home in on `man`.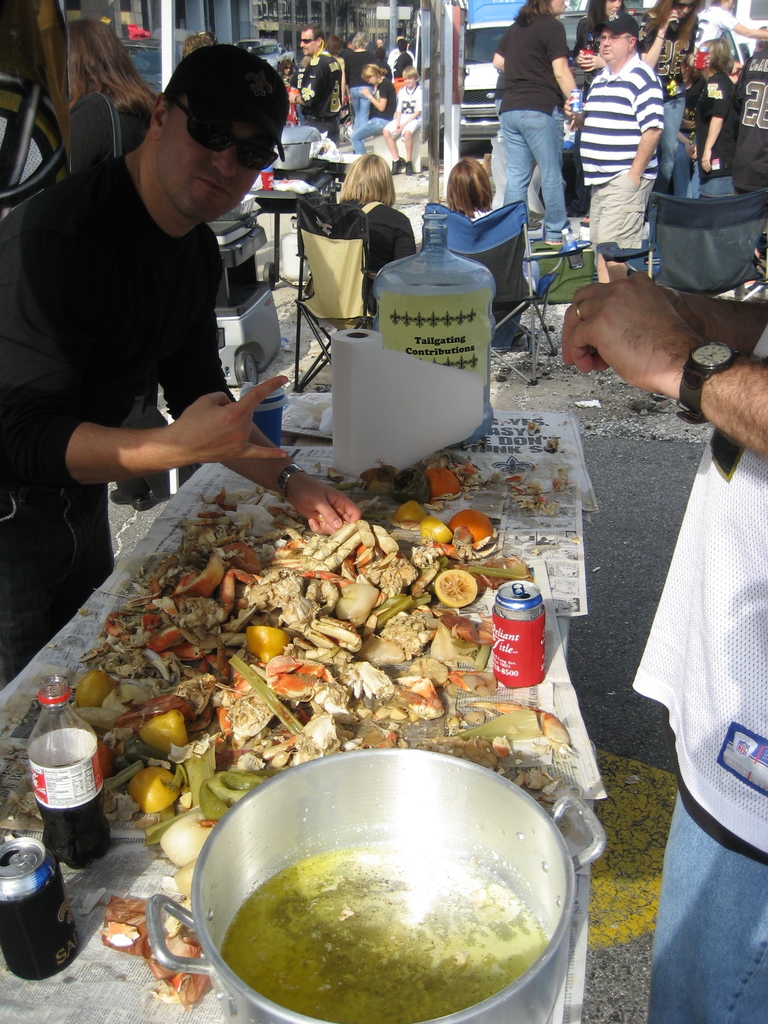
Homed in at x1=727, y1=36, x2=767, y2=199.
